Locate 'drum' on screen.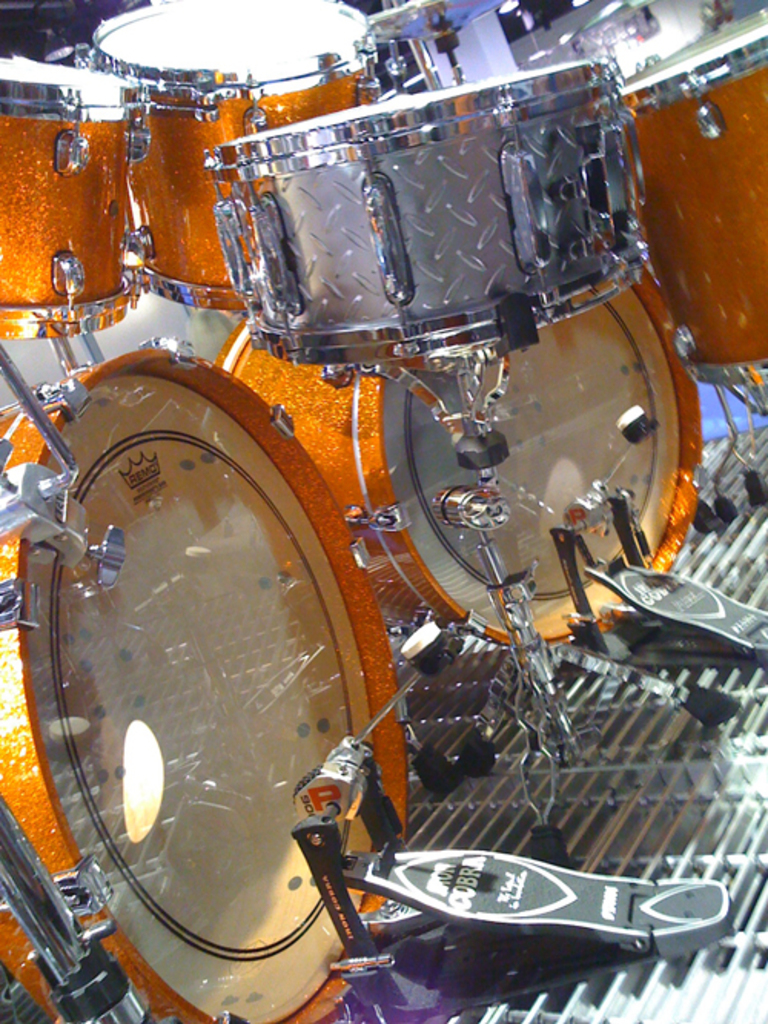
On screen at box=[197, 52, 653, 359].
